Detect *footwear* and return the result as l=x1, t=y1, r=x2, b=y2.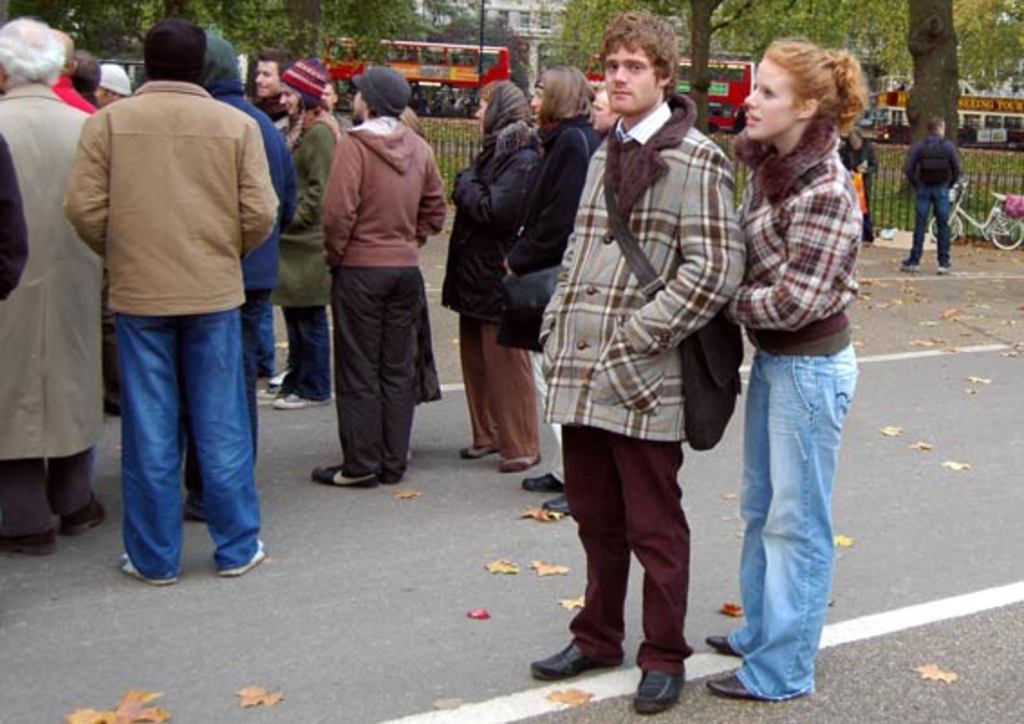
l=114, t=560, r=182, b=583.
